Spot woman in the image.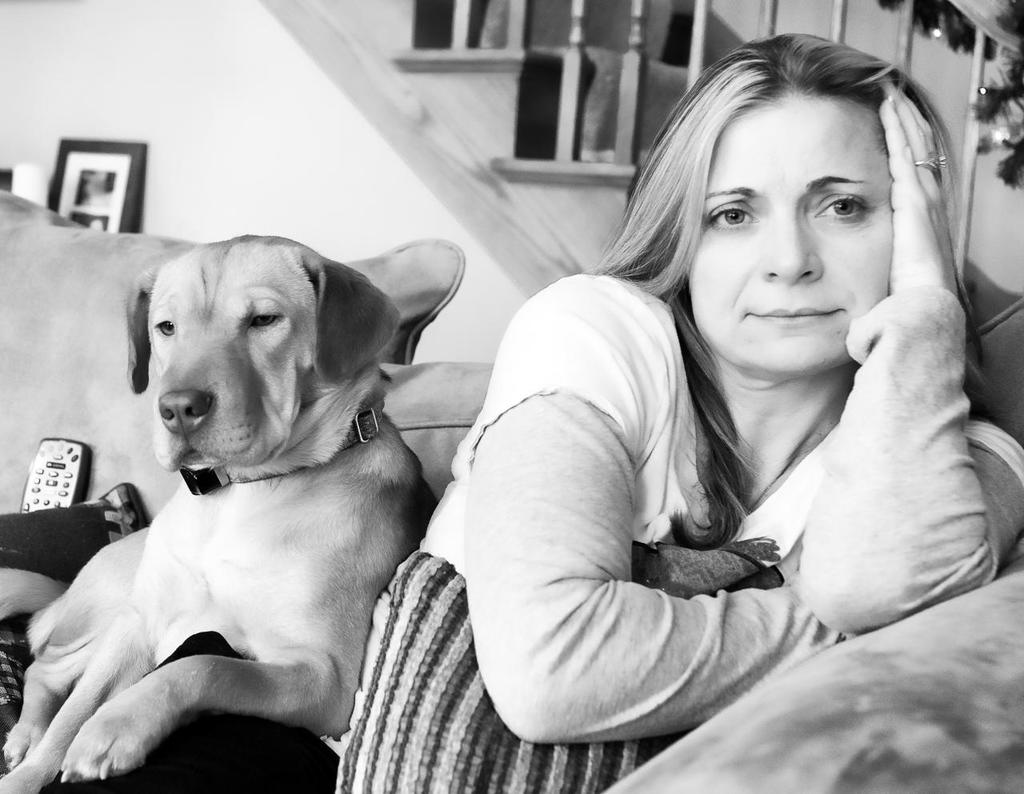
woman found at locate(403, 38, 987, 776).
